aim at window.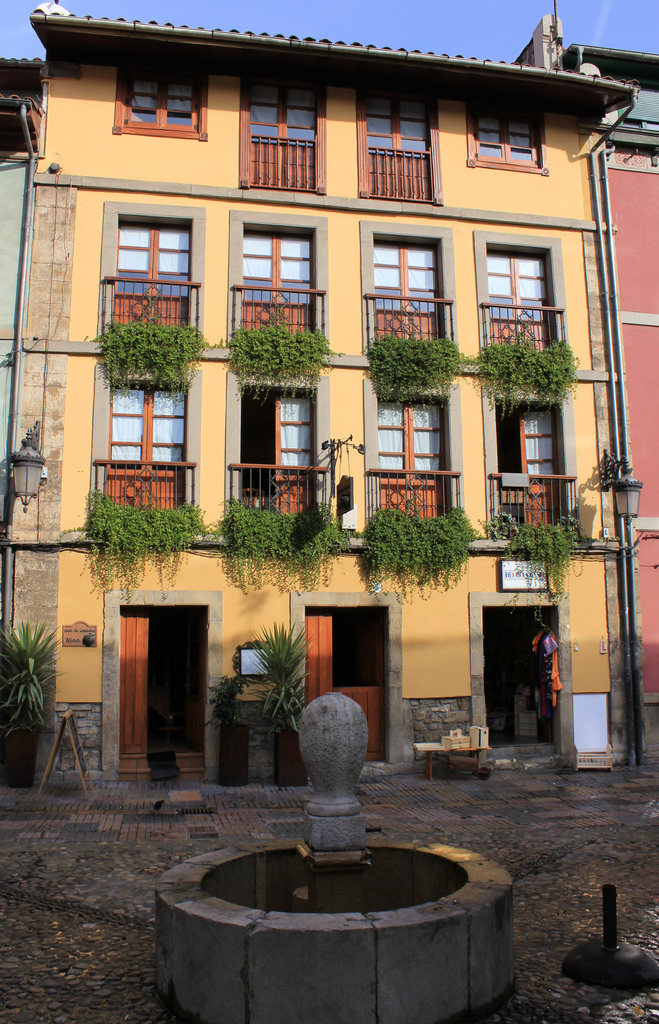
Aimed at bbox=(491, 230, 565, 310).
